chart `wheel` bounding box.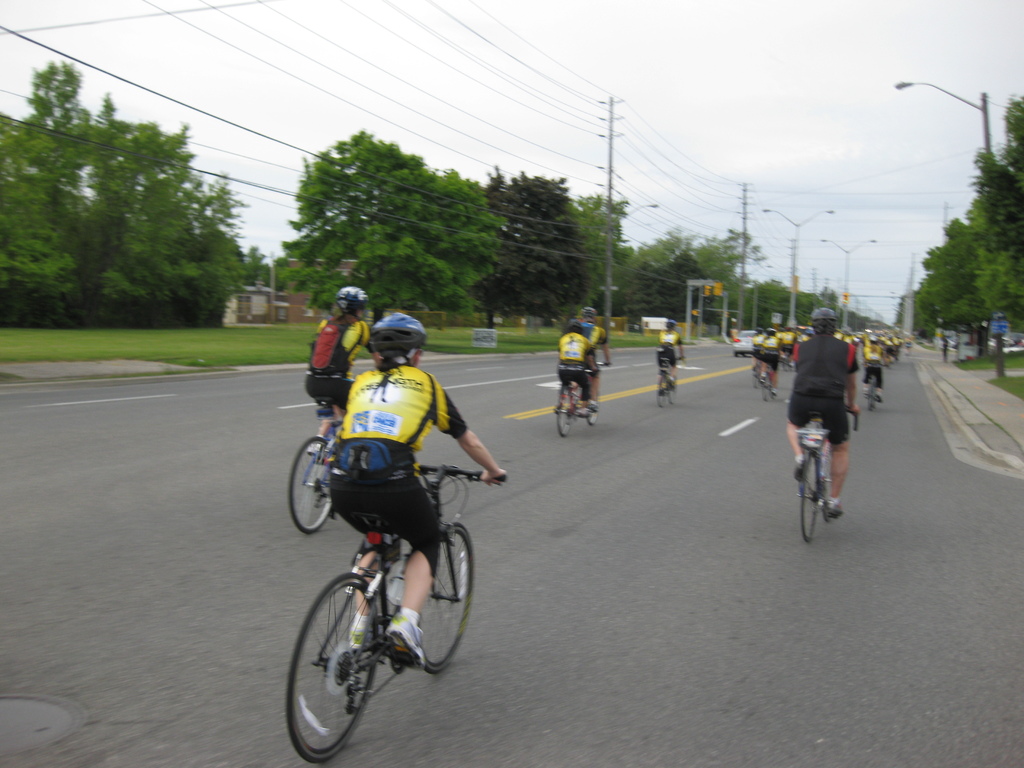
Charted: x1=794 y1=449 x2=829 y2=543.
